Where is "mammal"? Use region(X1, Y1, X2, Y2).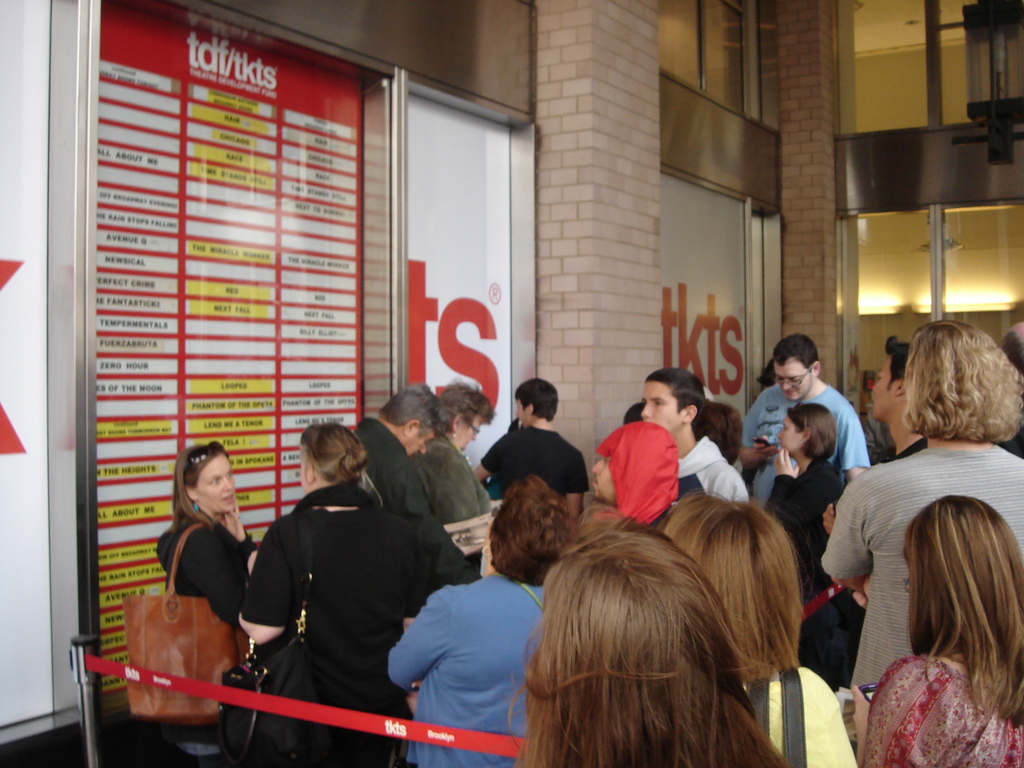
region(687, 399, 739, 467).
